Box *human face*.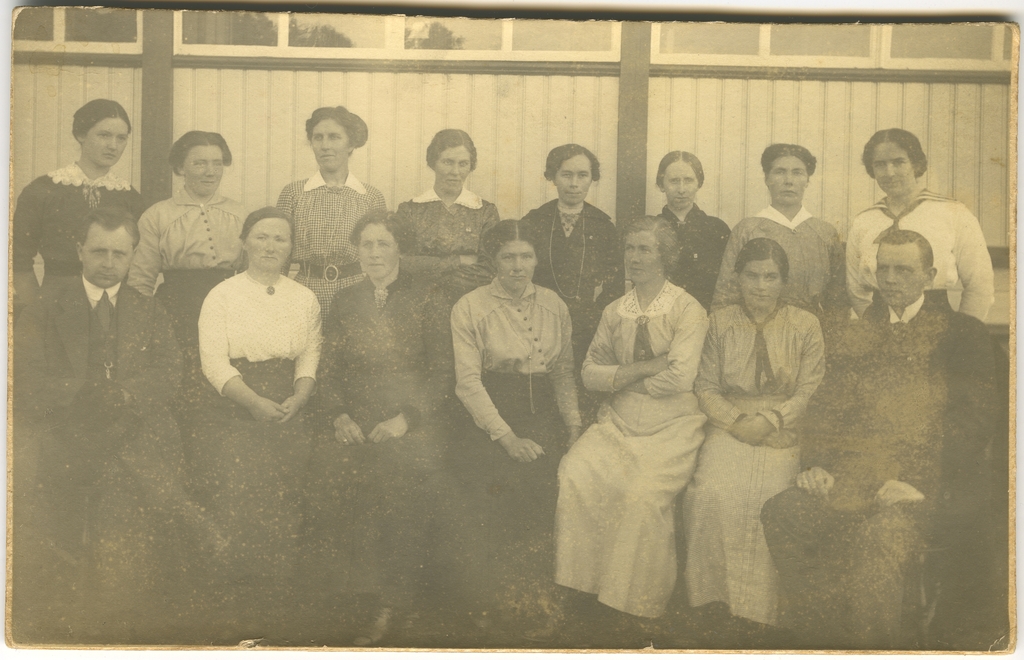
[494, 242, 532, 292].
